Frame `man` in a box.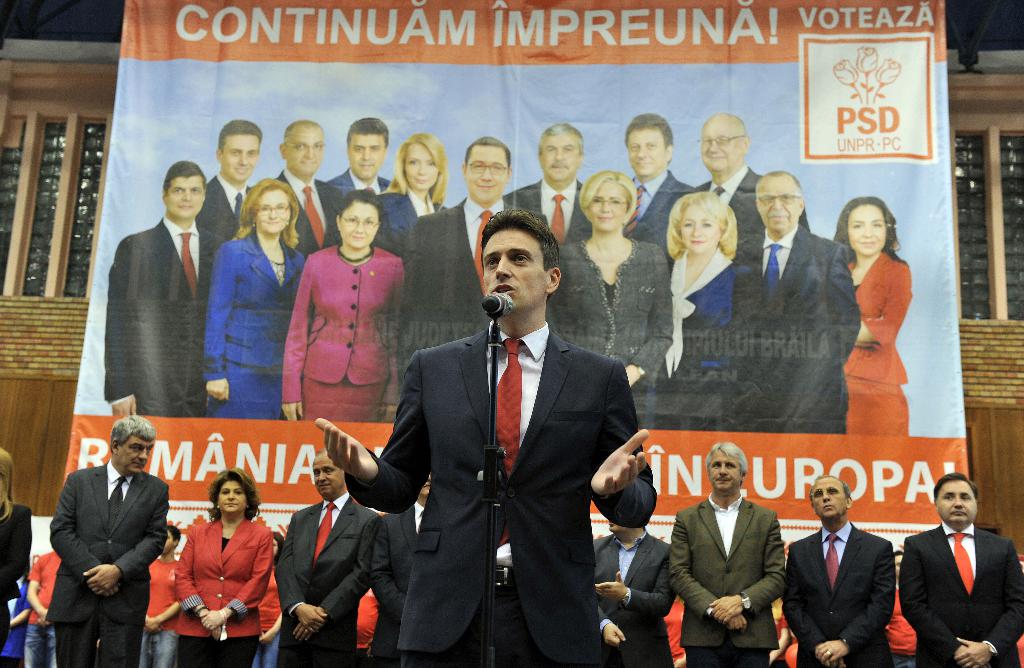
[x1=274, y1=445, x2=383, y2=667].
